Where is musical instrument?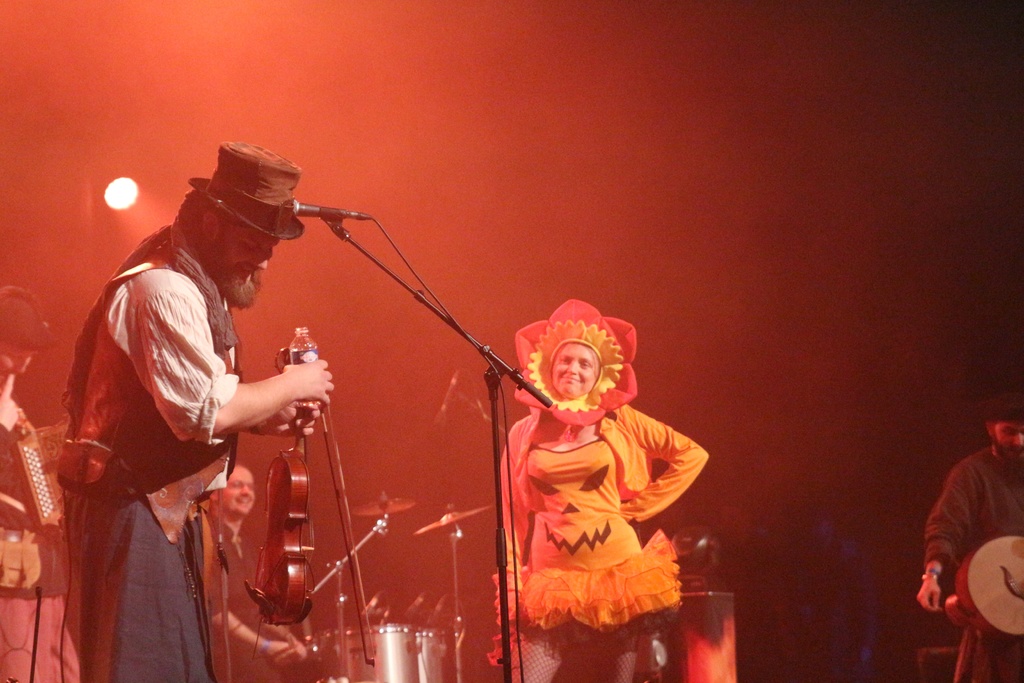
(237,343,385,666).
